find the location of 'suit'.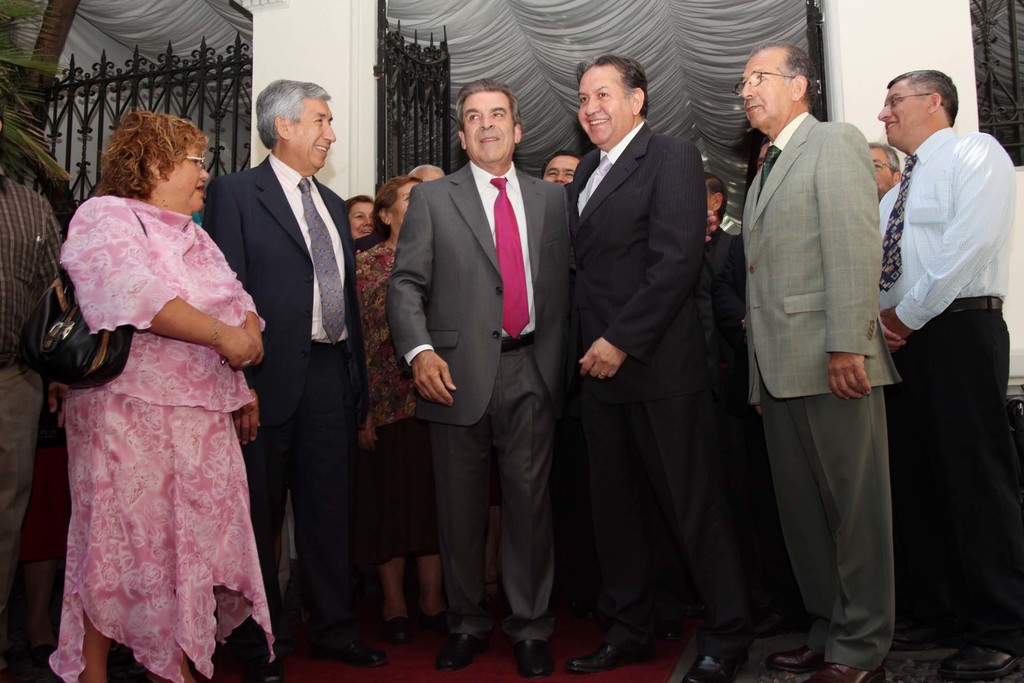
Location: box=[200, 151, 372, 646].
